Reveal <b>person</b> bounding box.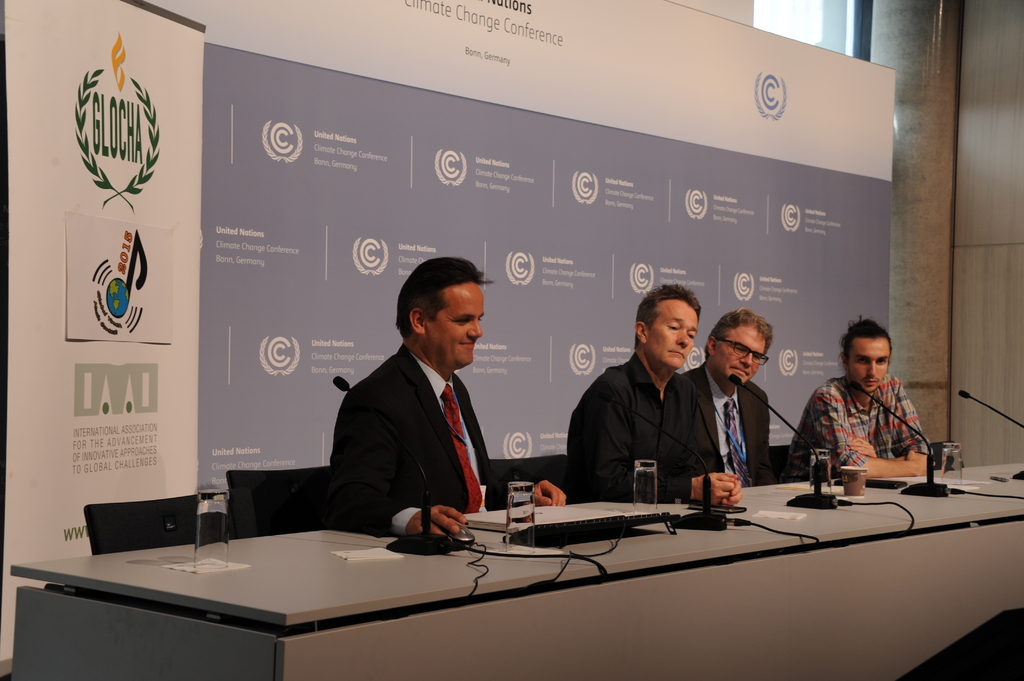
Revealed: <bbox>669, 308, 769, 478</bbox>.
